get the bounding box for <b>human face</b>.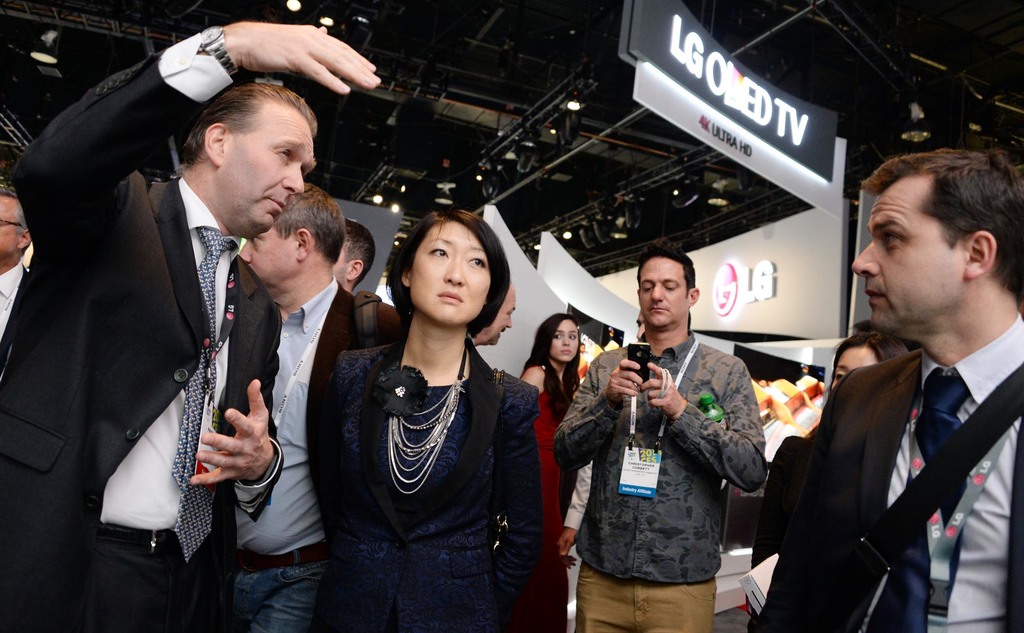
BBox(410, 223, 490, 325).
